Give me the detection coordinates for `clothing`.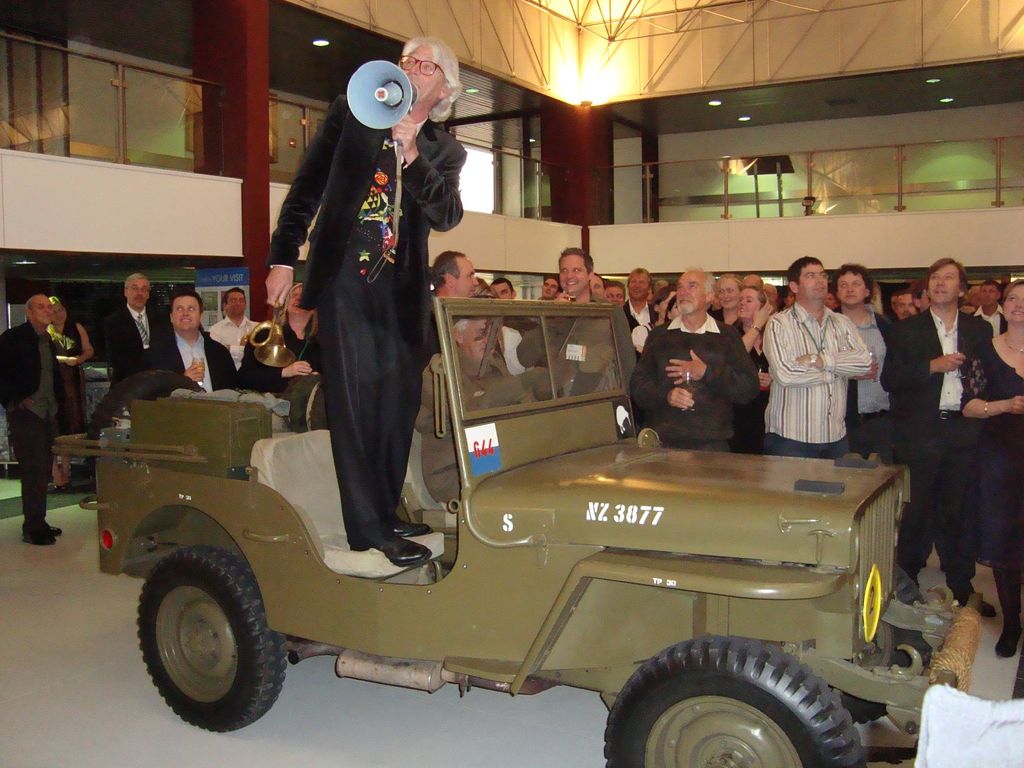
[248, 27, 473, 596].
